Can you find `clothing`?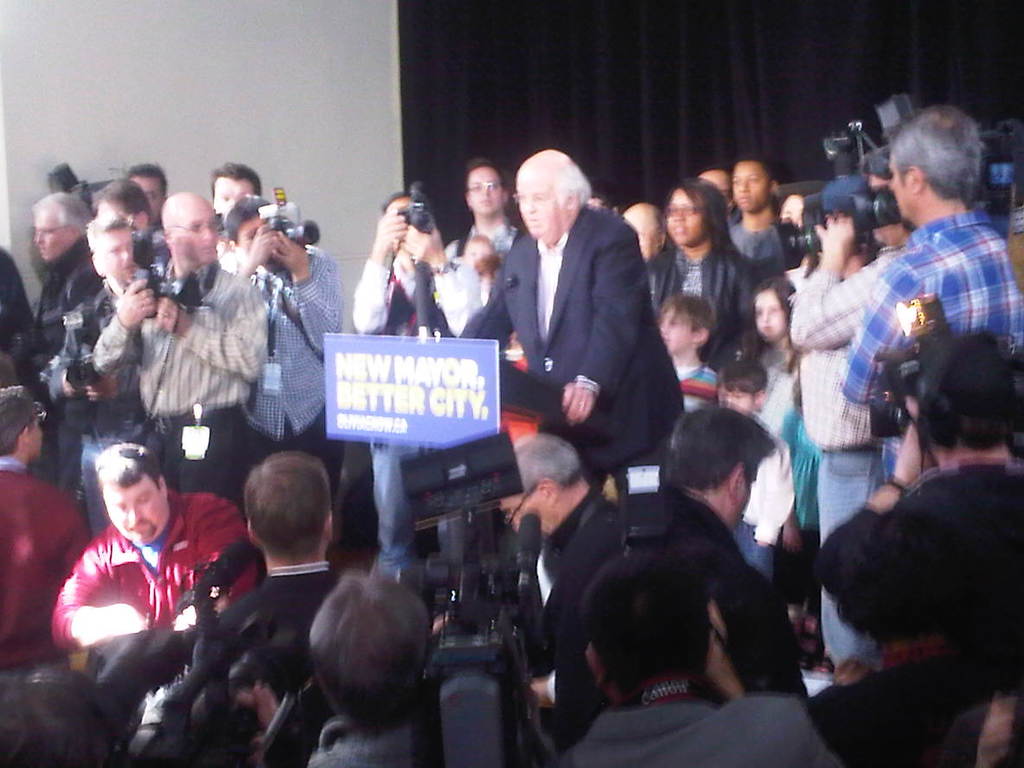
Yes, bounding box: BBox(539, 518, 755, 695).
